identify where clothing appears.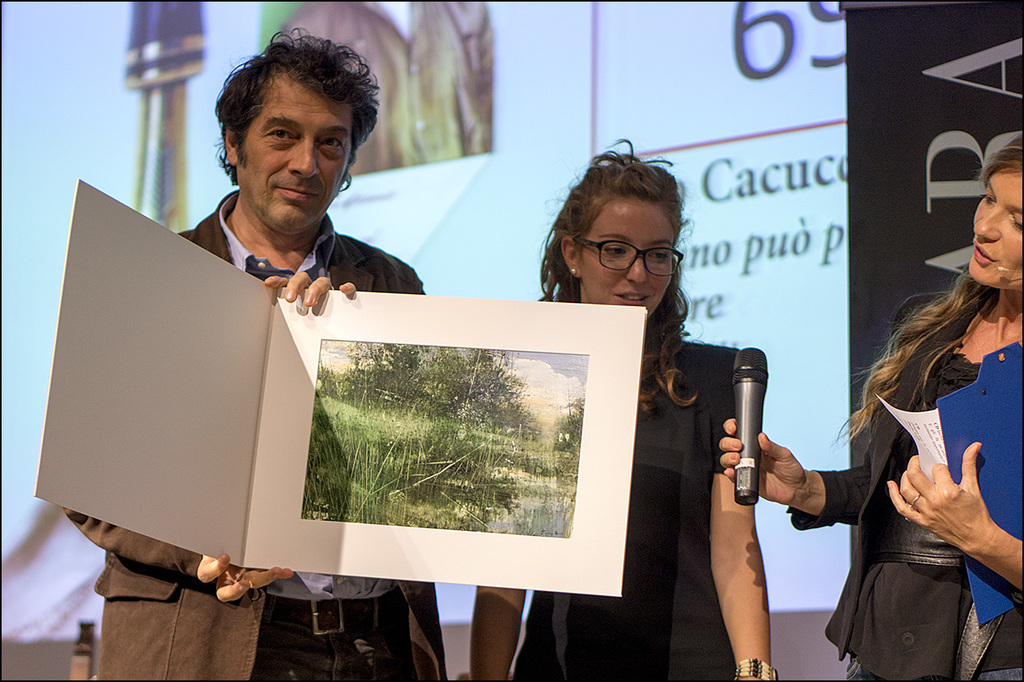
Appears at <region>779, 339, 1011, 663</region>.
